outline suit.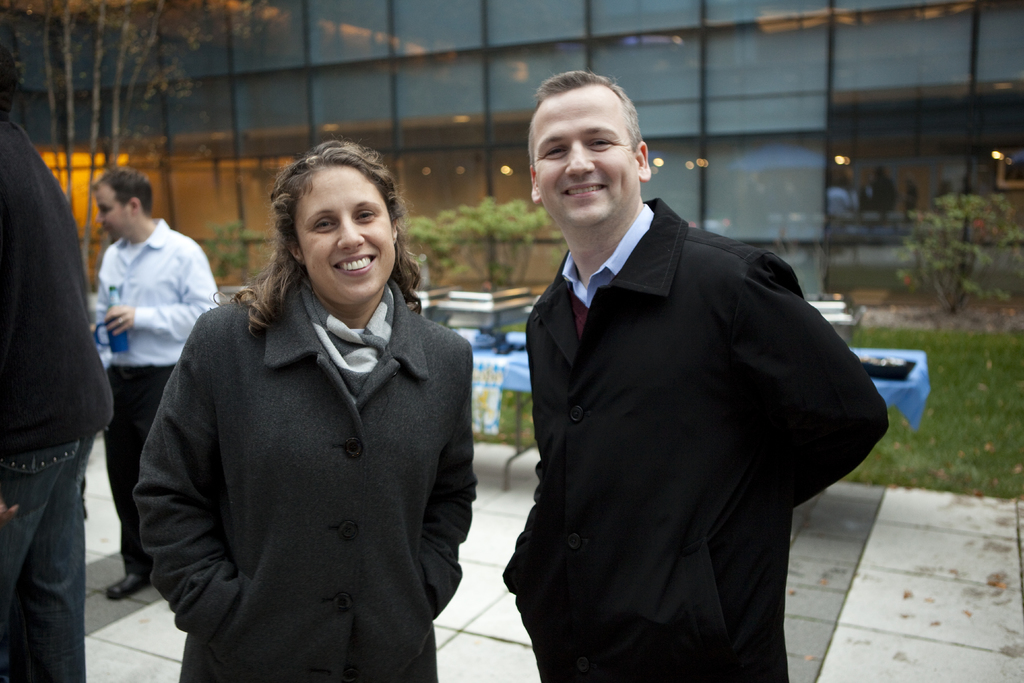
Outline: (479, 243, 856, 666).
